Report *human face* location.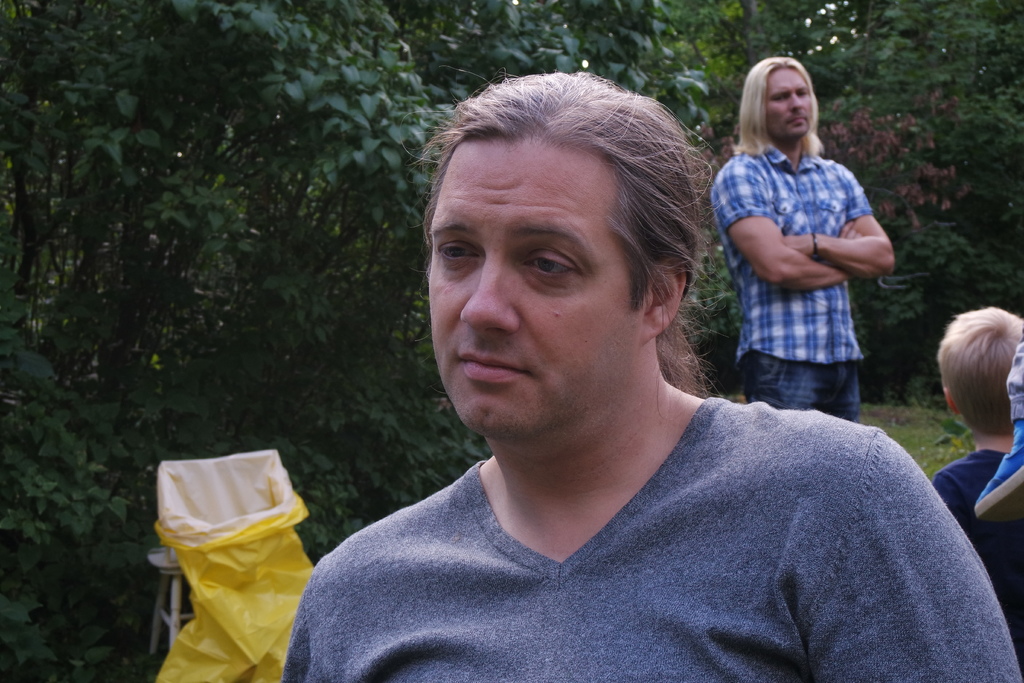
Report: bbox=[425, 142, 648, 434].
